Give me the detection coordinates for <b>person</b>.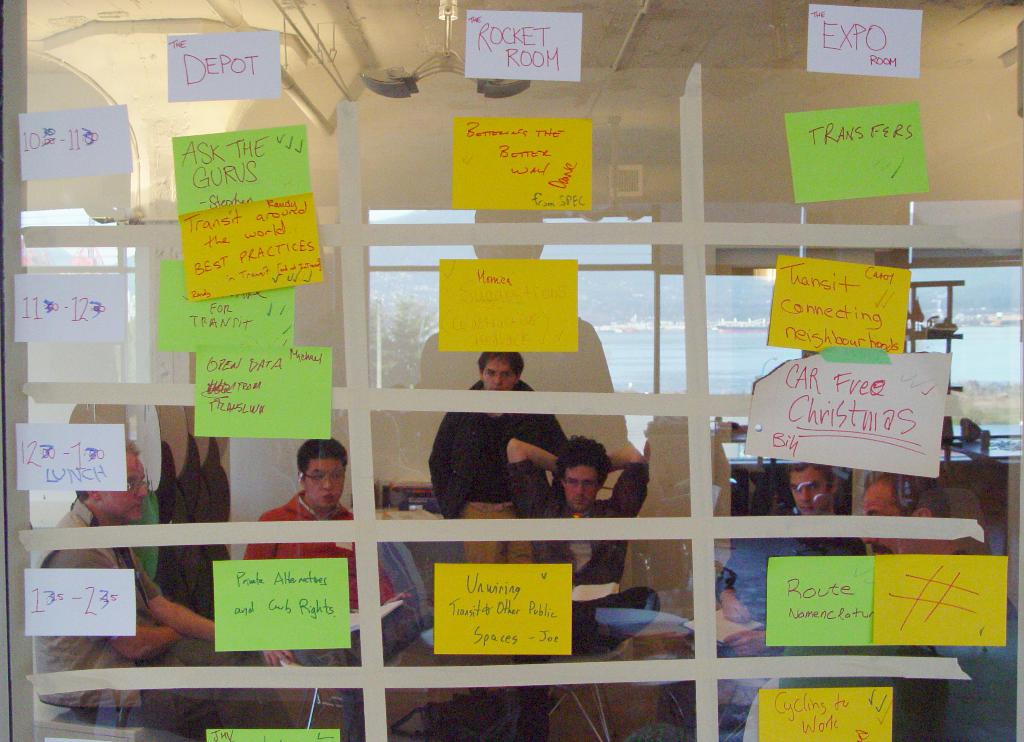
bbox=[430, 345, 559, 677].
